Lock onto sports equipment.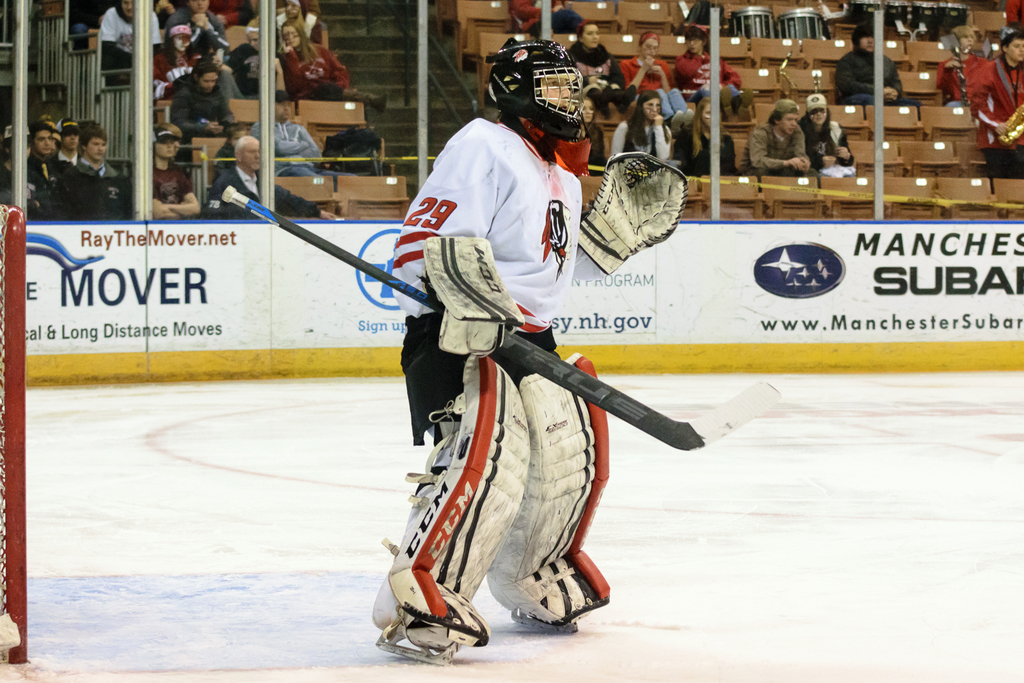
Locked: <region>426, 229, 522, 362</region>.
